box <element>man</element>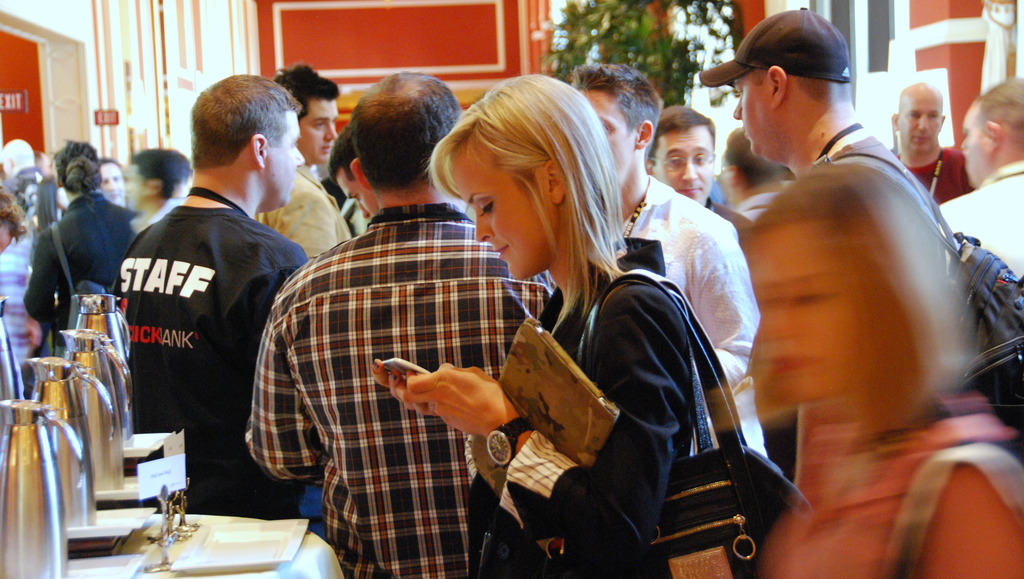
box(874, 77, 984, 210)
